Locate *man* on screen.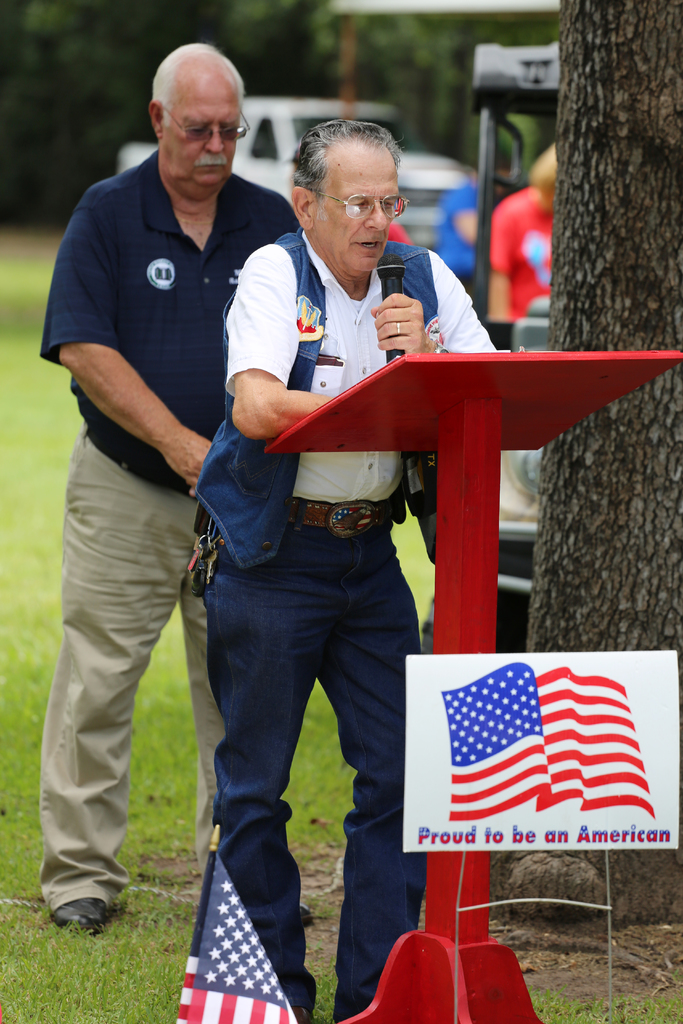
On screen at bbox=[178, 161, 522, 966].
